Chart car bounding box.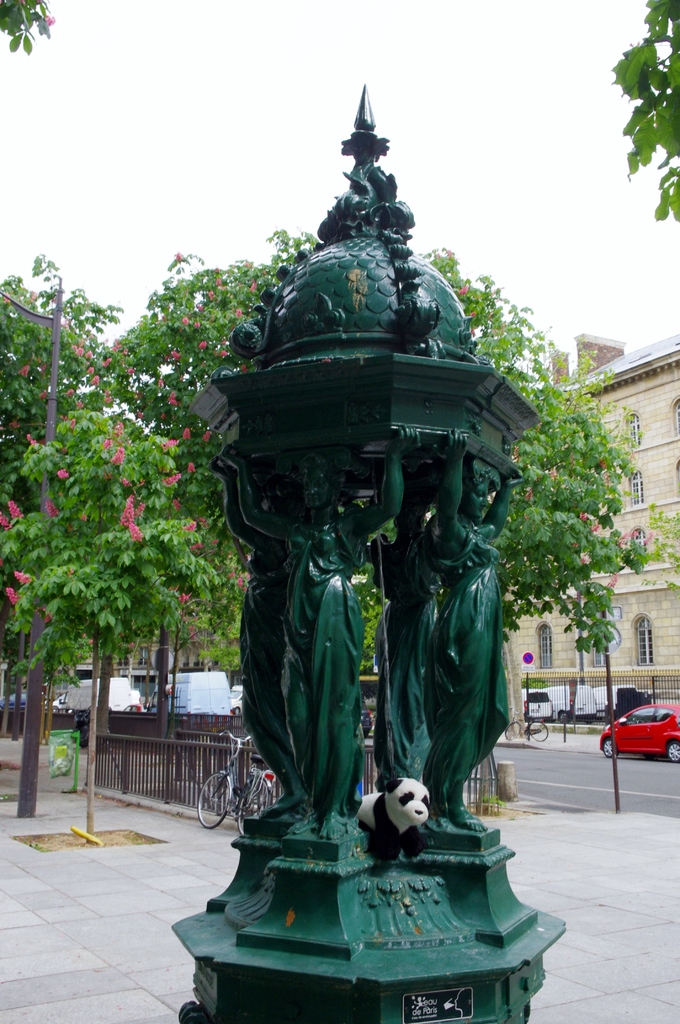
Charted: BBox(595, 700, 679, 762).
